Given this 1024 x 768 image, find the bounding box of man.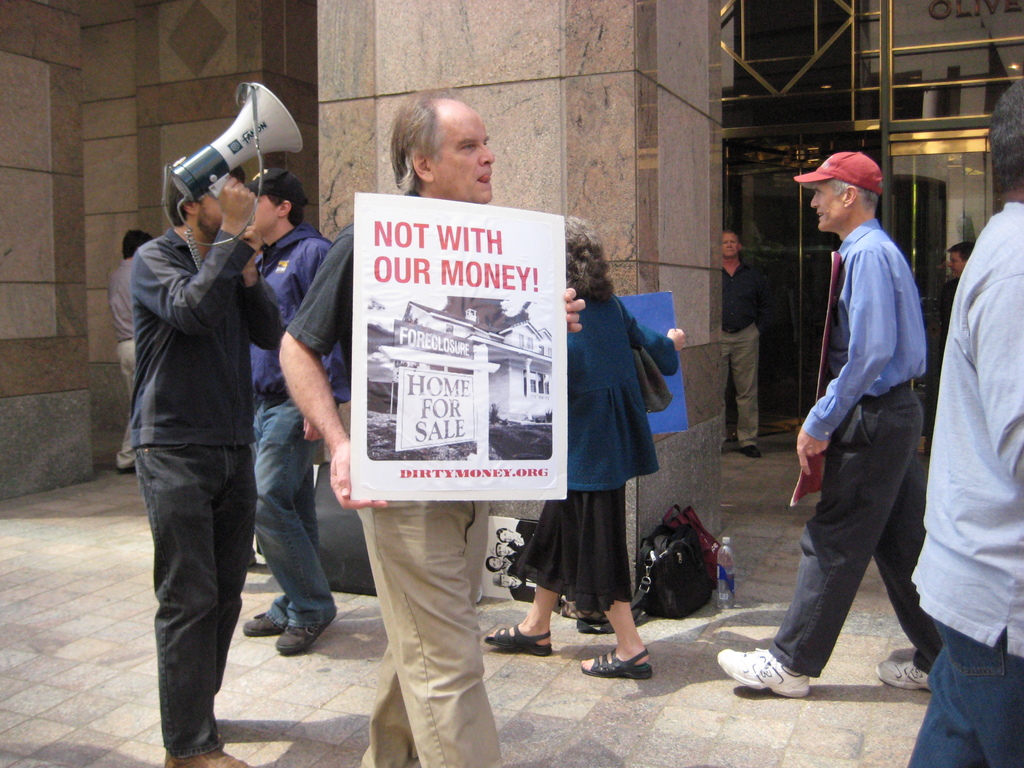
box=[111, 228, 161, 474].
